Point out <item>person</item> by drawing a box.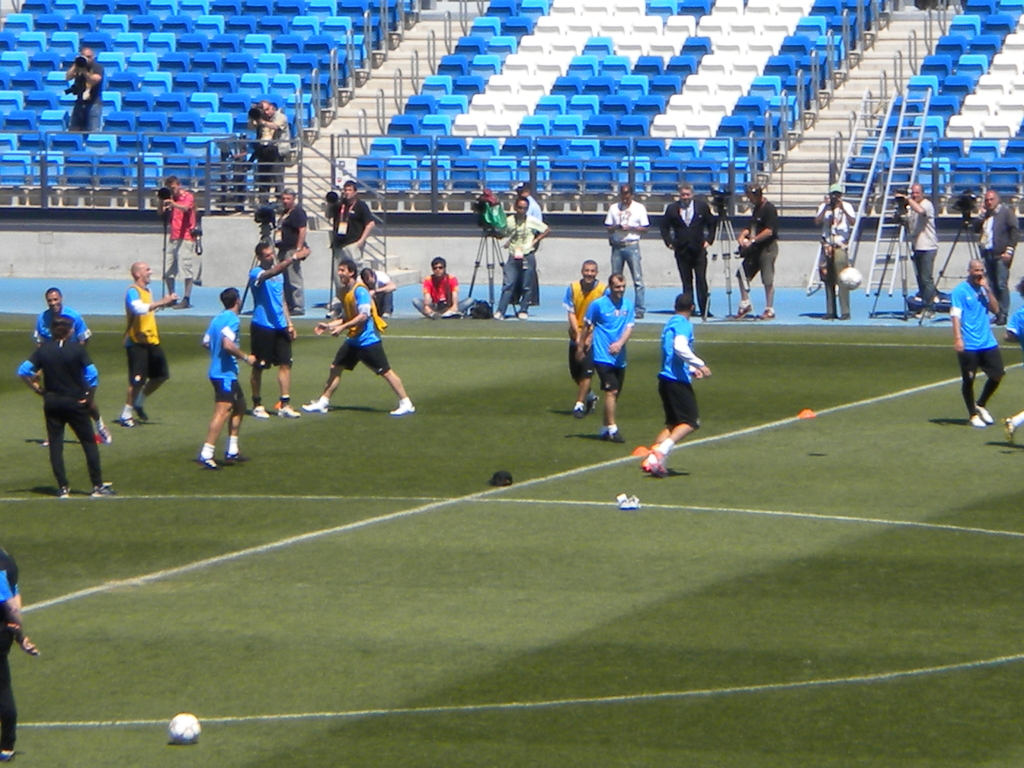
x1=600, y1=184, x2=644, y2=323.
